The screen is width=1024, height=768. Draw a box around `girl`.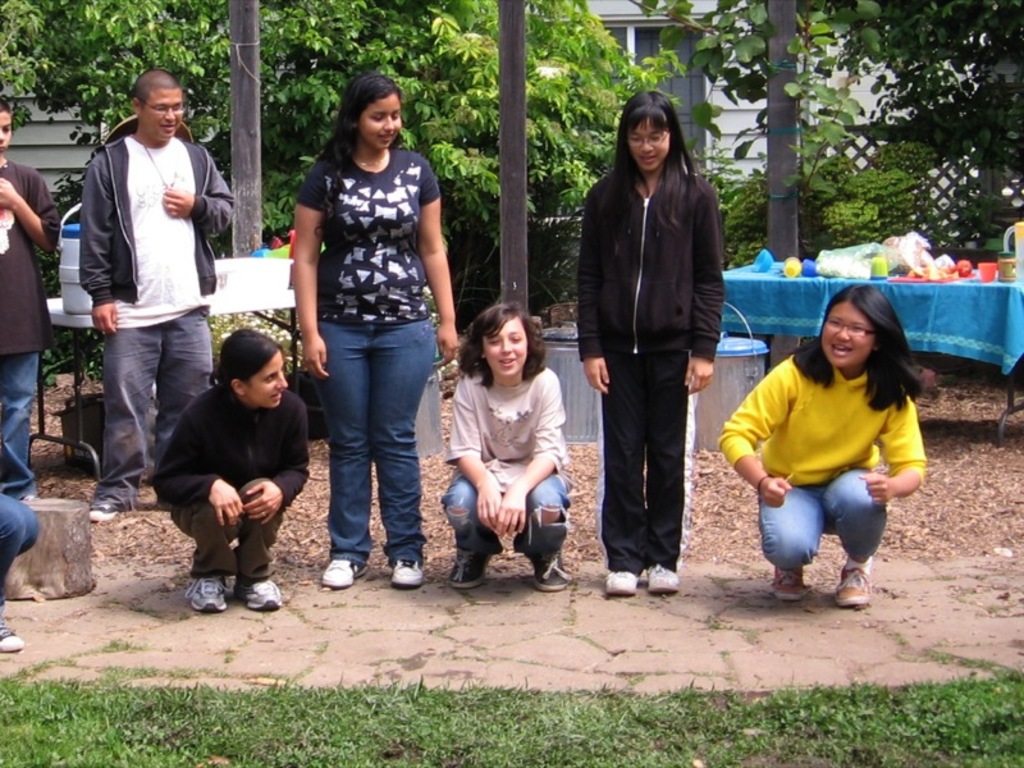
(x1=151, y1=329, x2=307, y2=612).
